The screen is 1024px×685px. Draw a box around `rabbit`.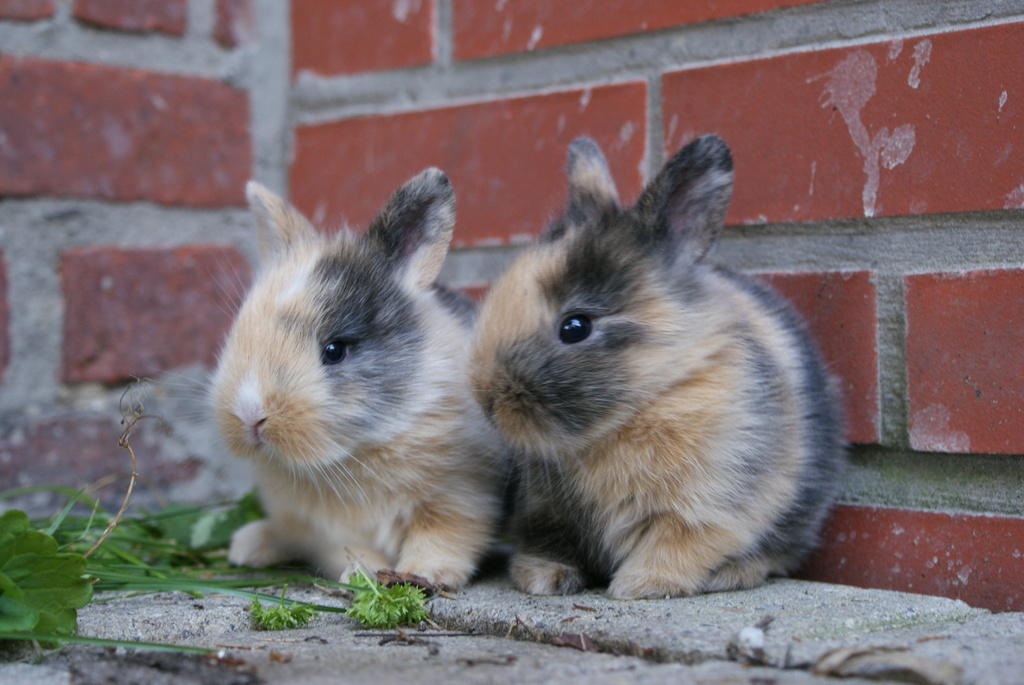
locate(188, 157, 522, 604).
